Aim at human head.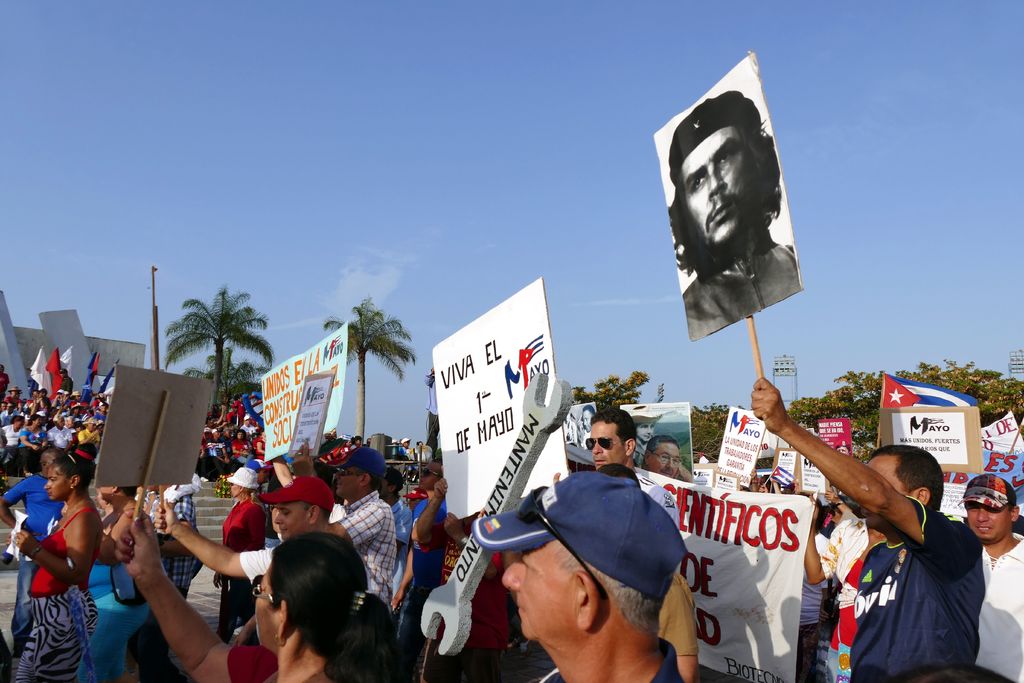
Aimed at 835:436:849:456.
